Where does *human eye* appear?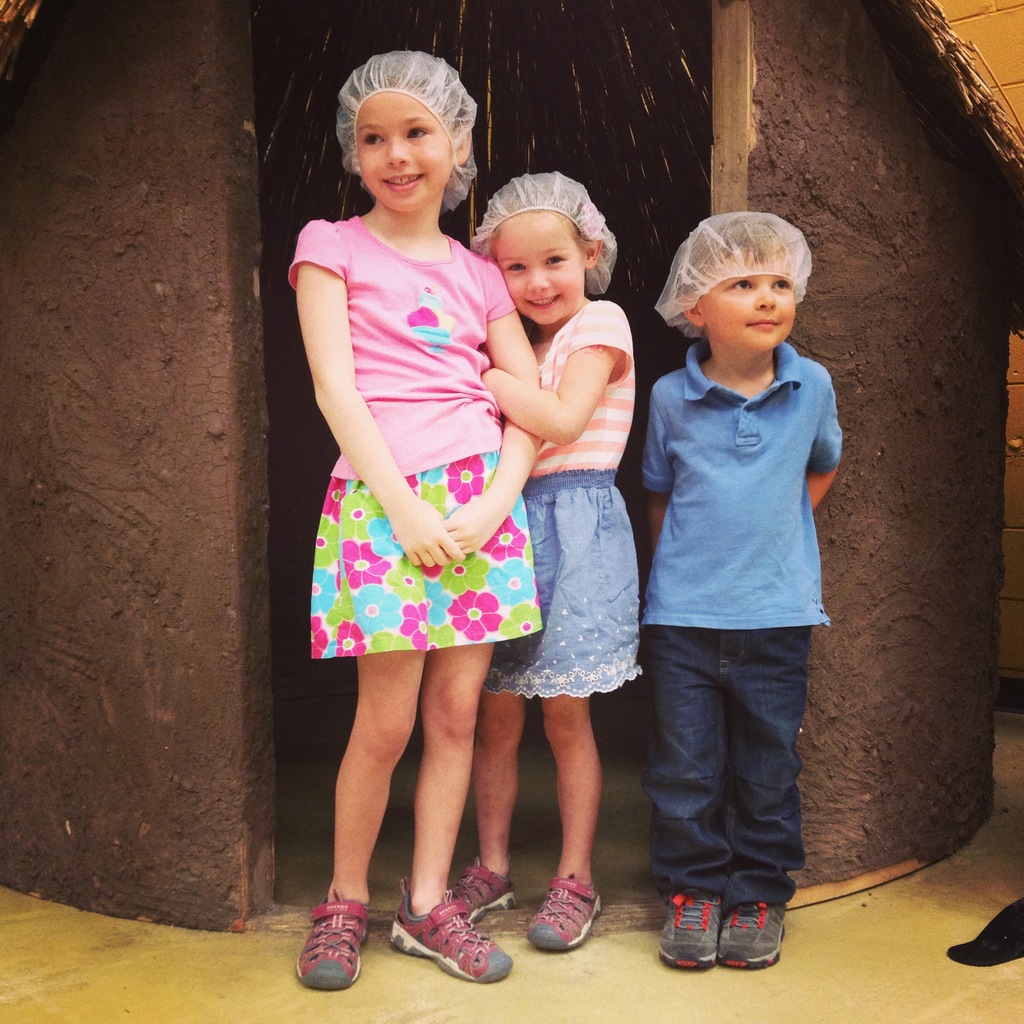
Appears at {"left": 543, "top": 253, "right": 566, "bottom": 269}.
